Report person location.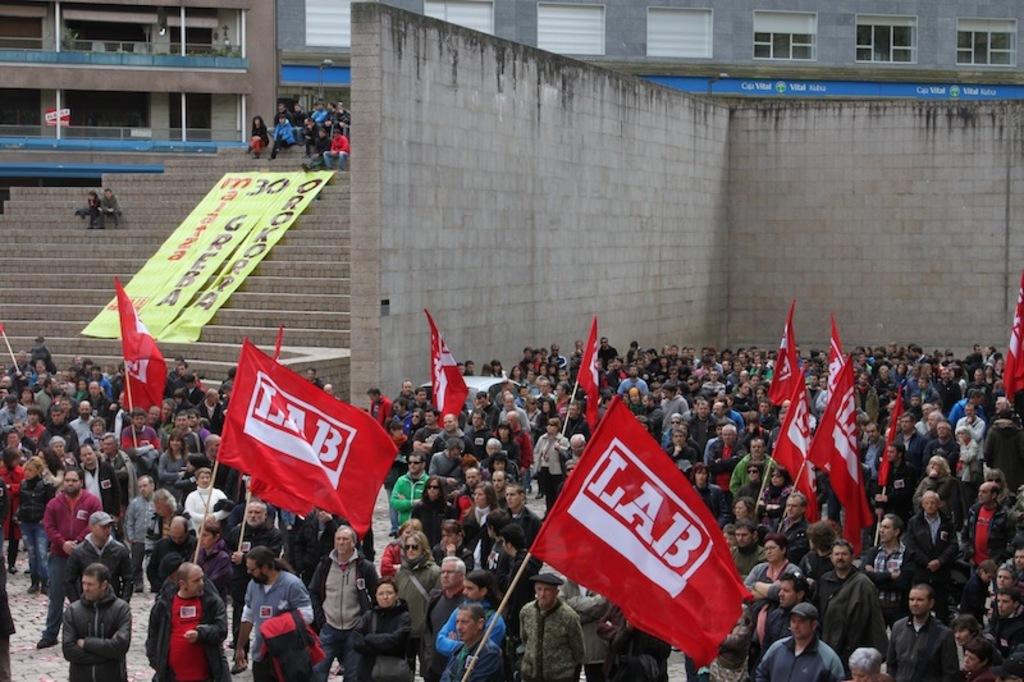
Report: <box>101,180,123,232</box>.
